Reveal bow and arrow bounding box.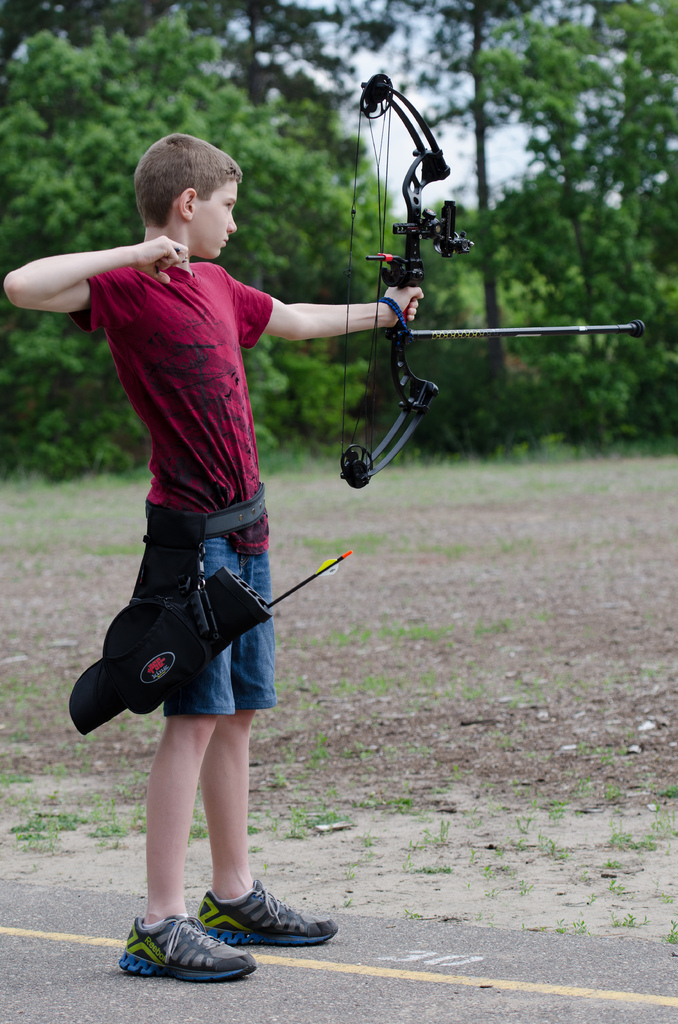
Revealed: [339, 70, 645, 485].
